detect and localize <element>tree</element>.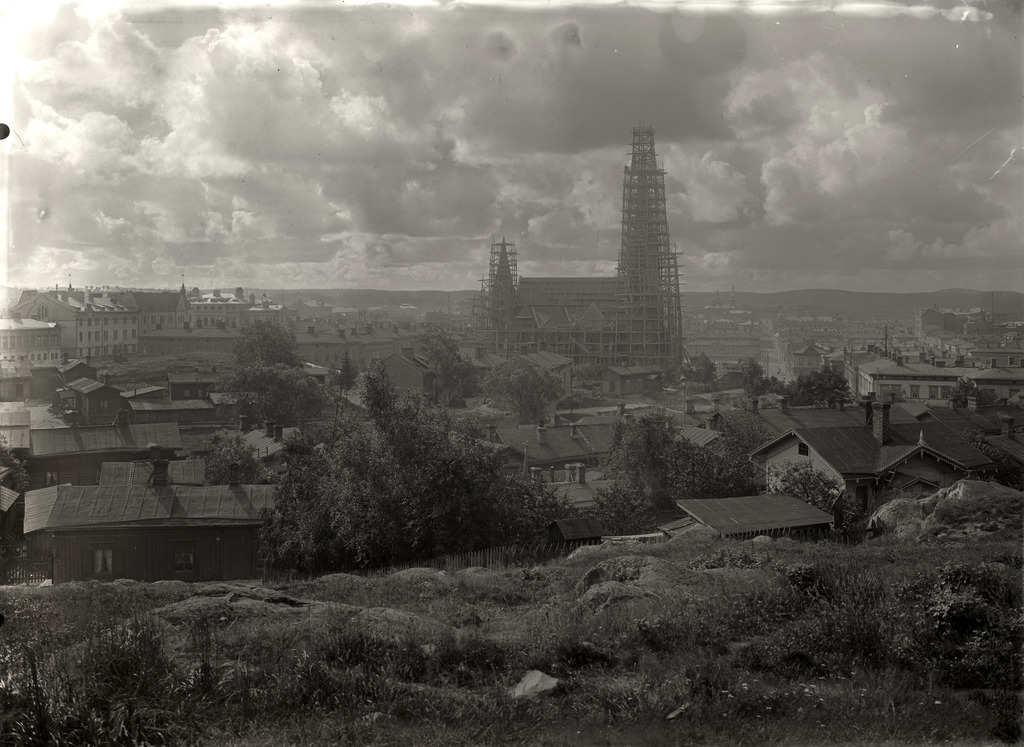
Localized at box=[767, 457, 858, 540].
